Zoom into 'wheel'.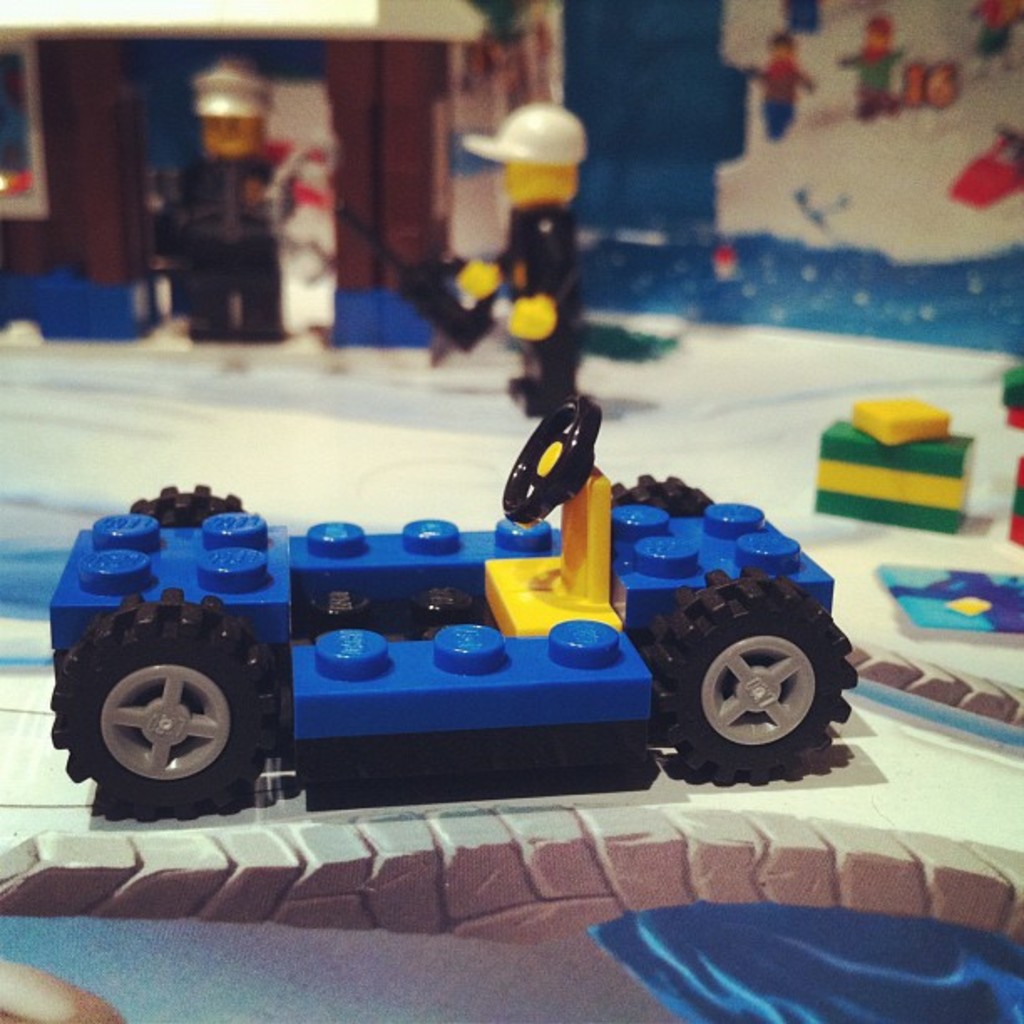
Zoom target: l=44, t=584, r=274, b=815.
